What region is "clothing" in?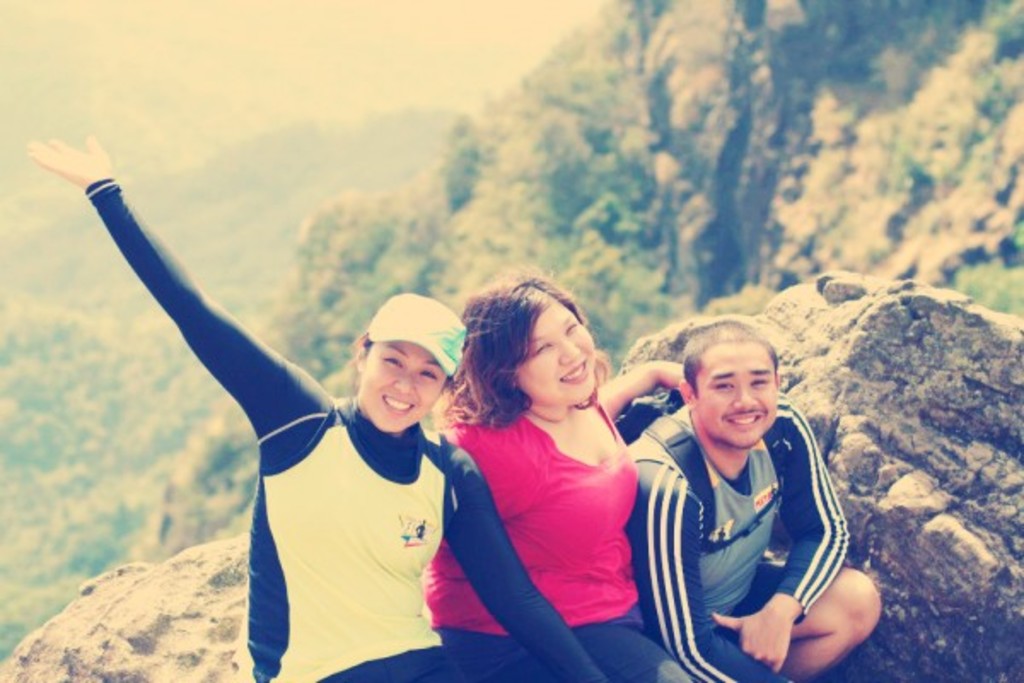
bbox=[87, 174, 597, 681].
